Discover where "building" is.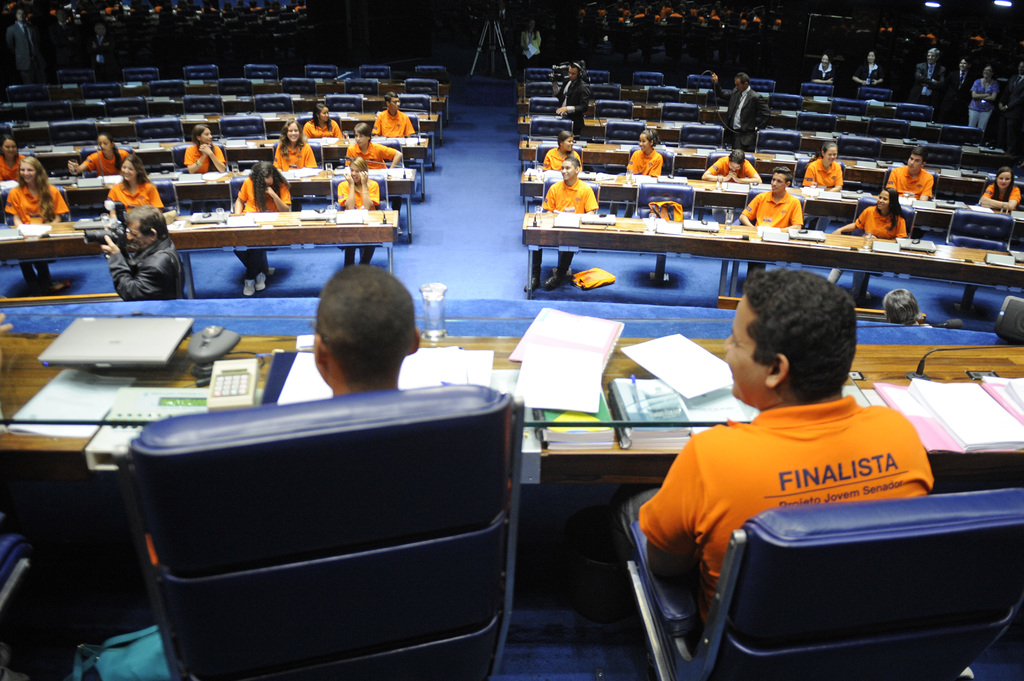
Discovered at [0, 0, 1023, 680].
